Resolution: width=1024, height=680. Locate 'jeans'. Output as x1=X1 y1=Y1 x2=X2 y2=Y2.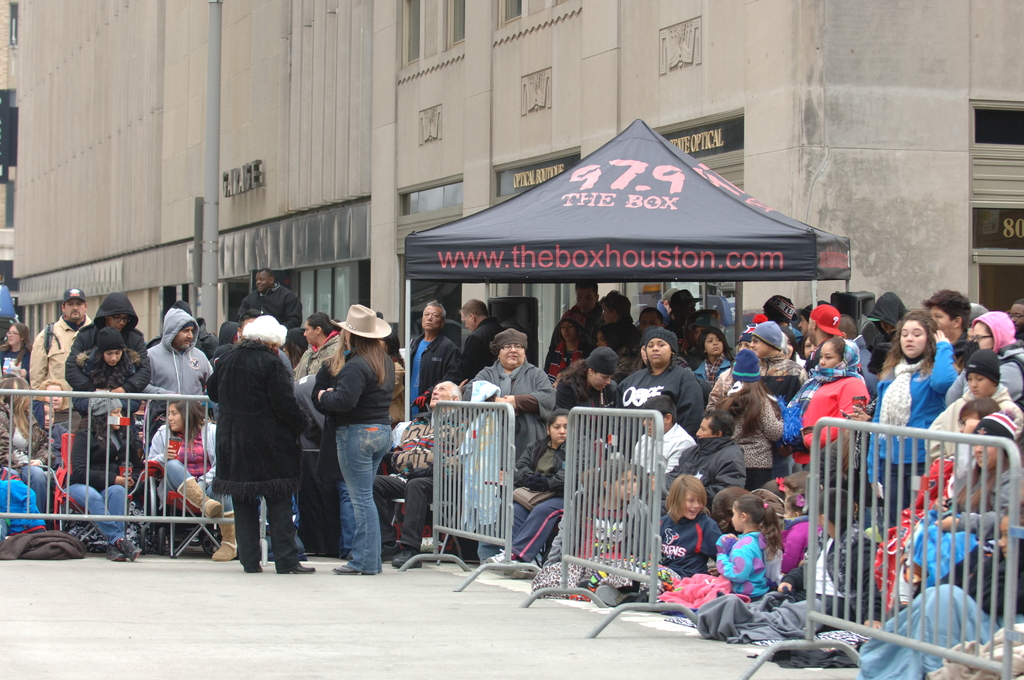
x1=370 y1=470 x2=433 y2=549.
